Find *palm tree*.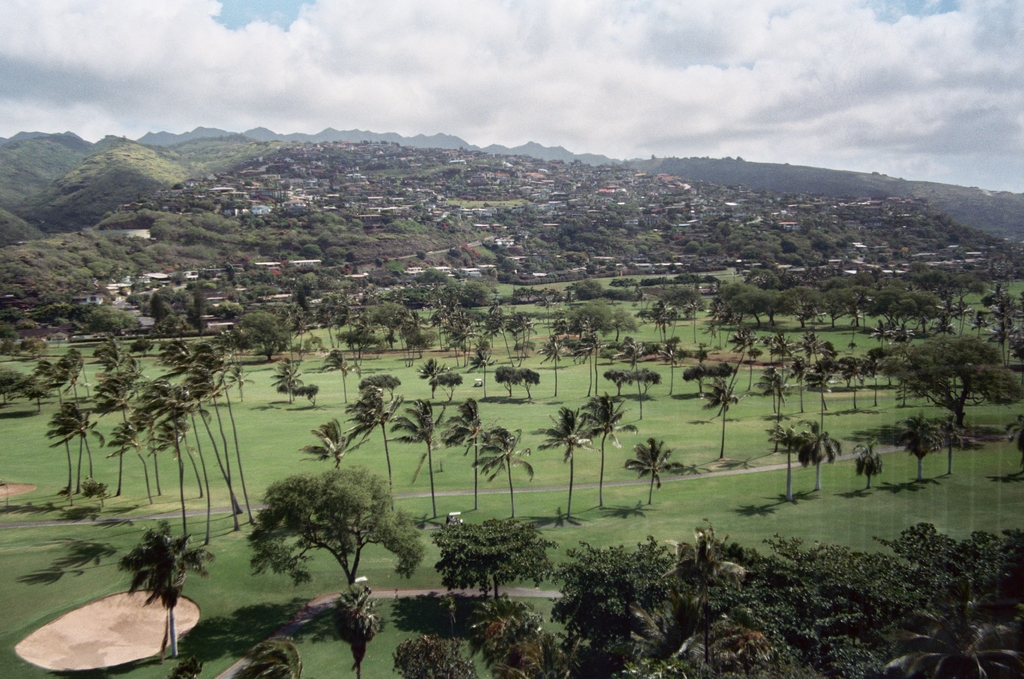
bbox=[479, 422, 532, 522].
